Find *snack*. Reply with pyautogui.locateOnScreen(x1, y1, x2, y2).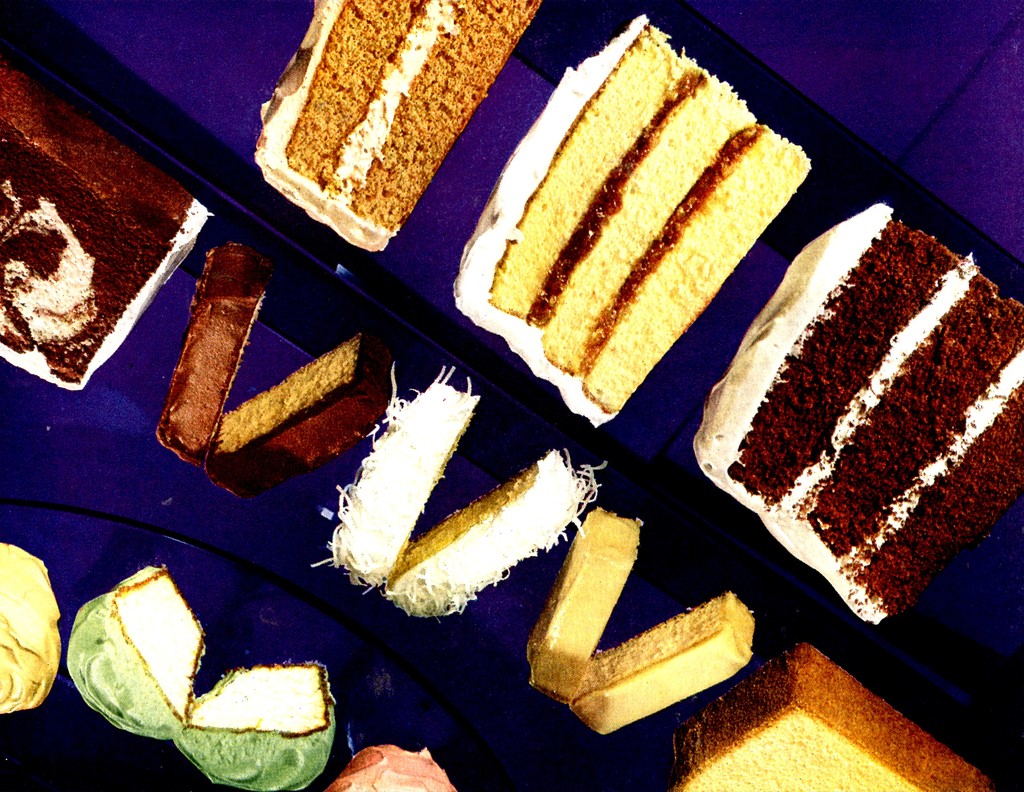
pyautogui.locateOnScreen(665, 646, 990, 791).
